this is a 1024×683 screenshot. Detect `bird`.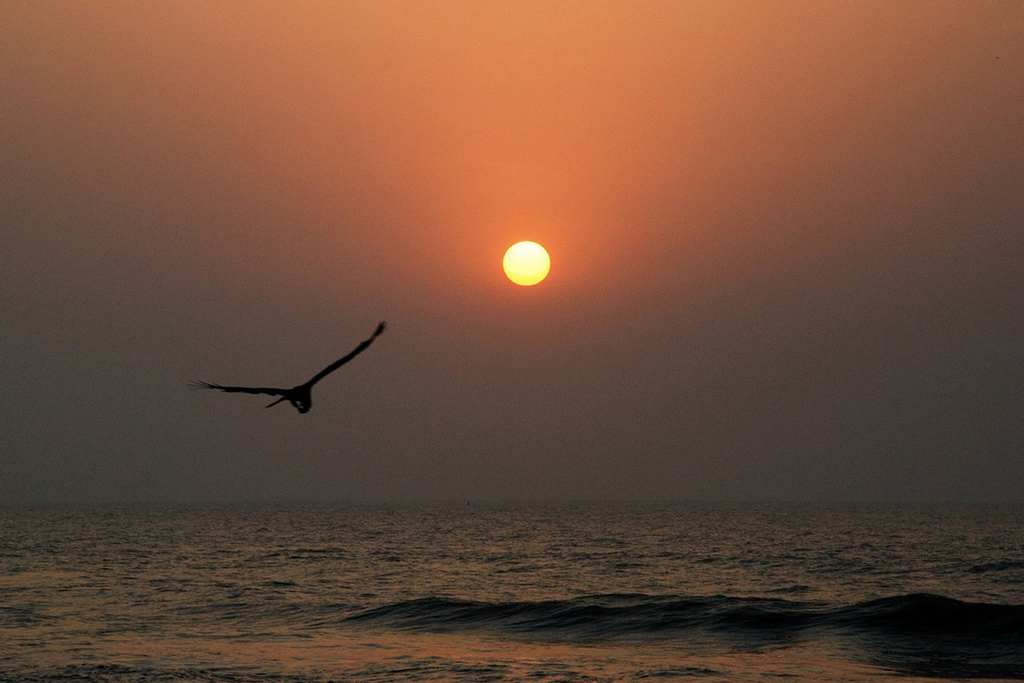
187:330:380:435.
